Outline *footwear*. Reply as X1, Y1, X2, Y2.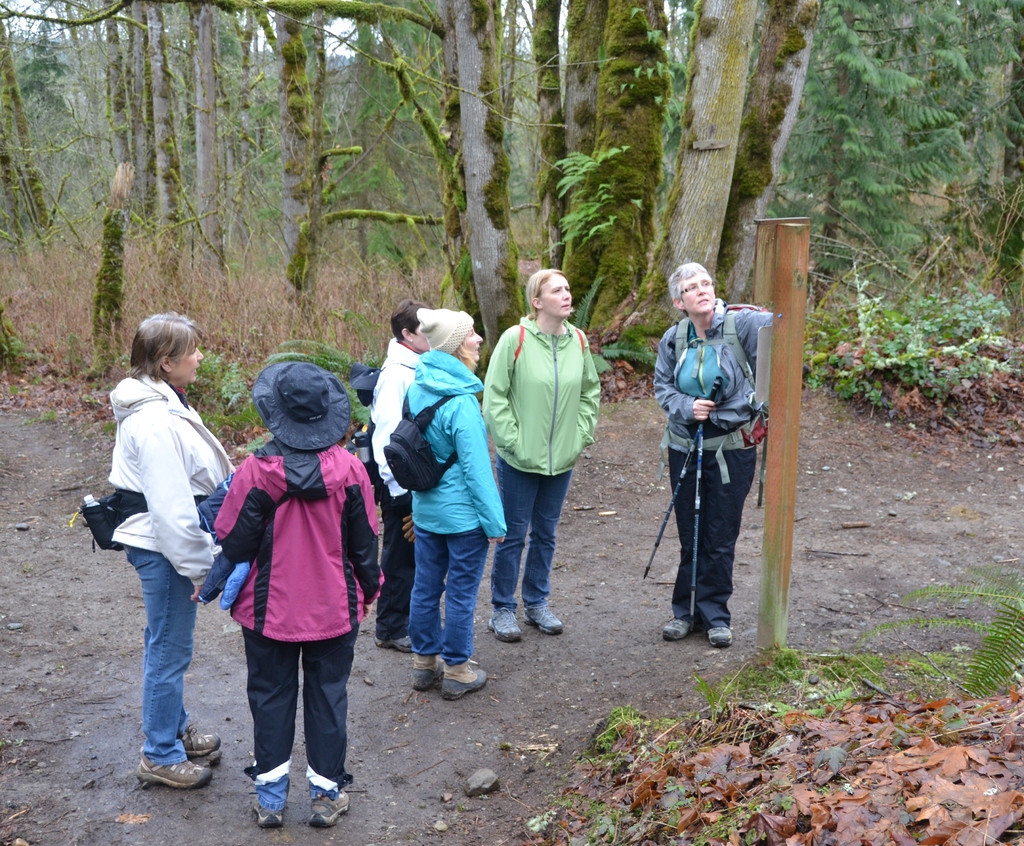
134, 762, 211, 789.
